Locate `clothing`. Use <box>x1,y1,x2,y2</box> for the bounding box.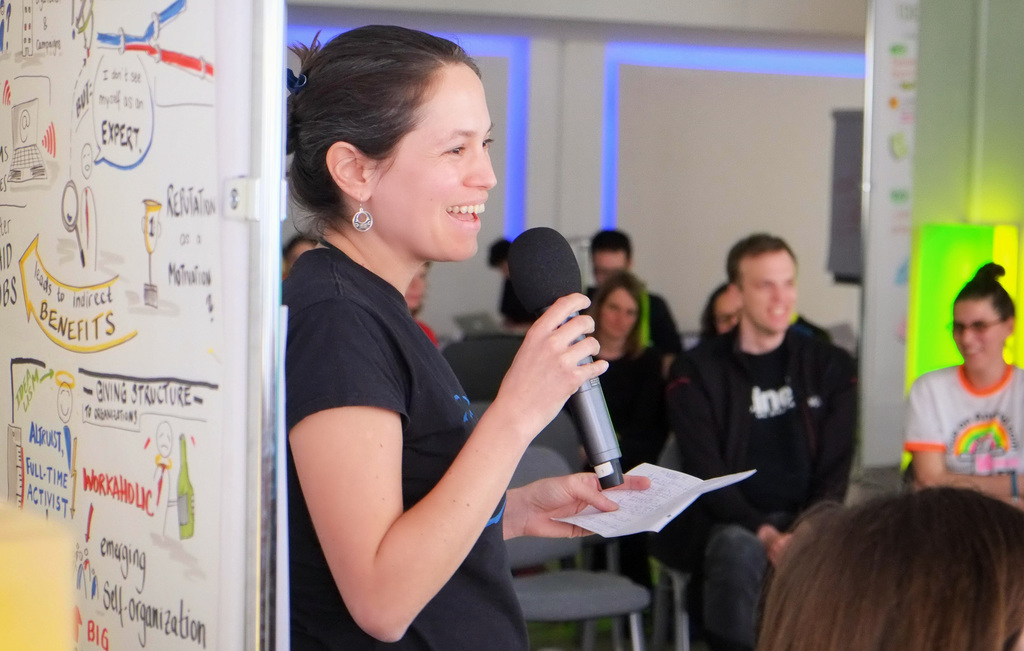
<box>285,244,536,646</box>.
